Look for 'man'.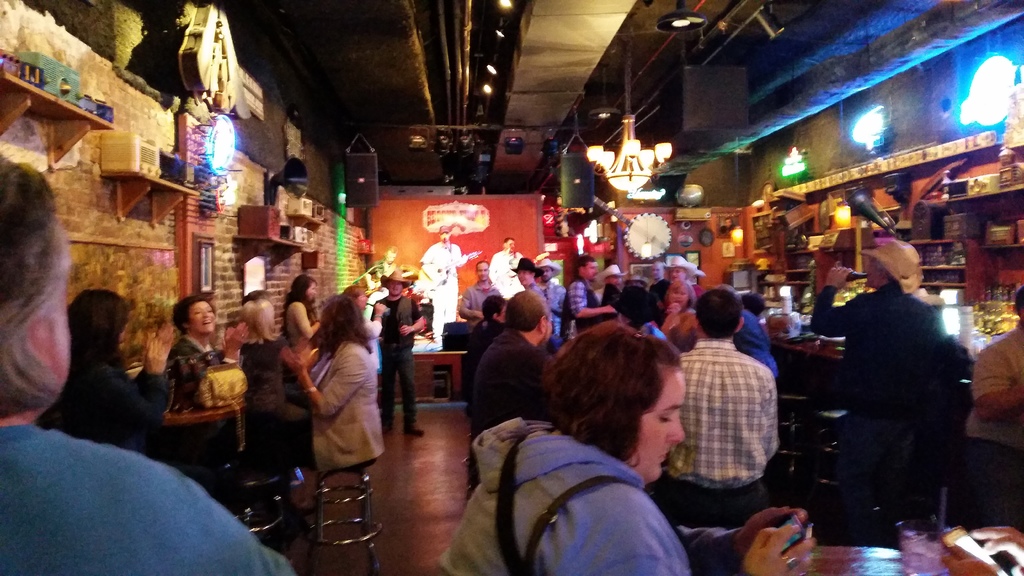
Found: x1=514, y1=257, x2=544, y2=299.
